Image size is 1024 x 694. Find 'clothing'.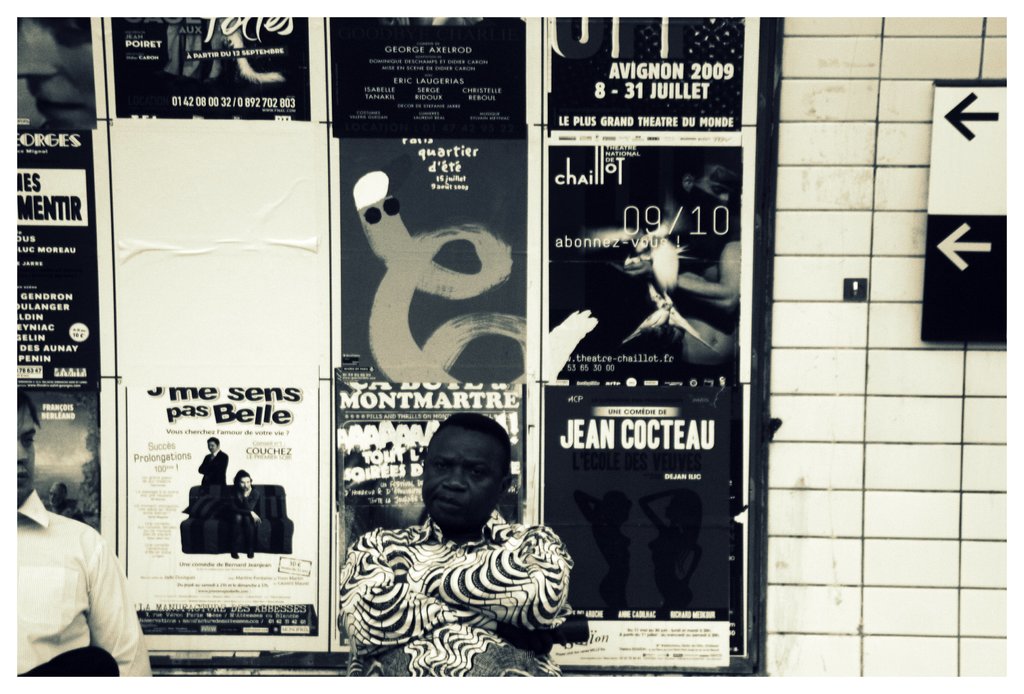
rect(340, 504, 570, 679).
